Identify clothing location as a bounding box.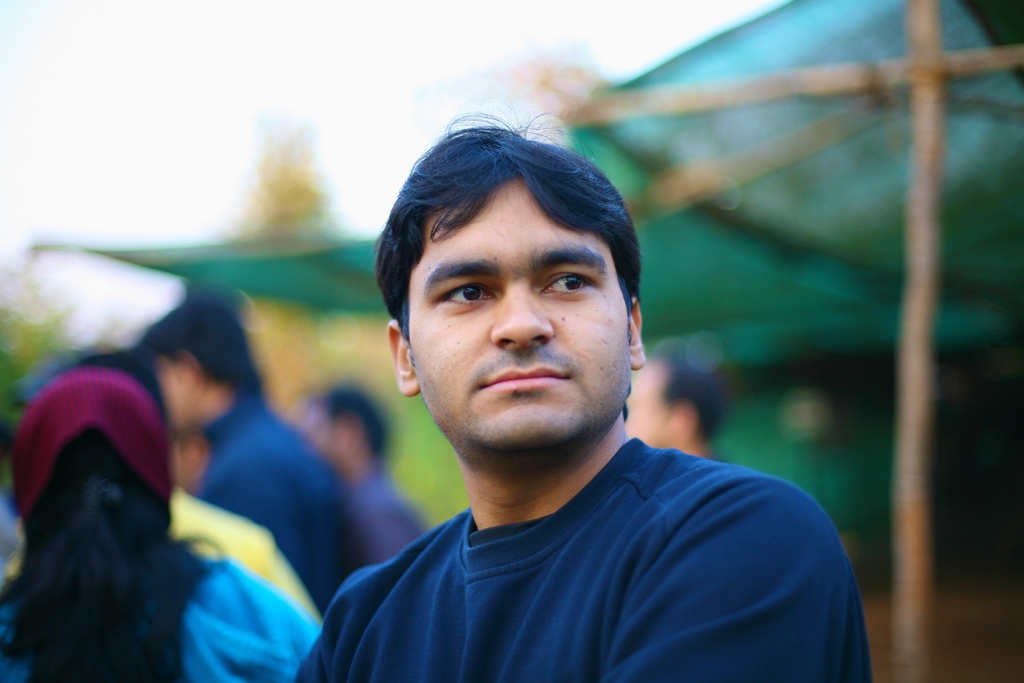
l=293, t=429, r=874, b=682.
